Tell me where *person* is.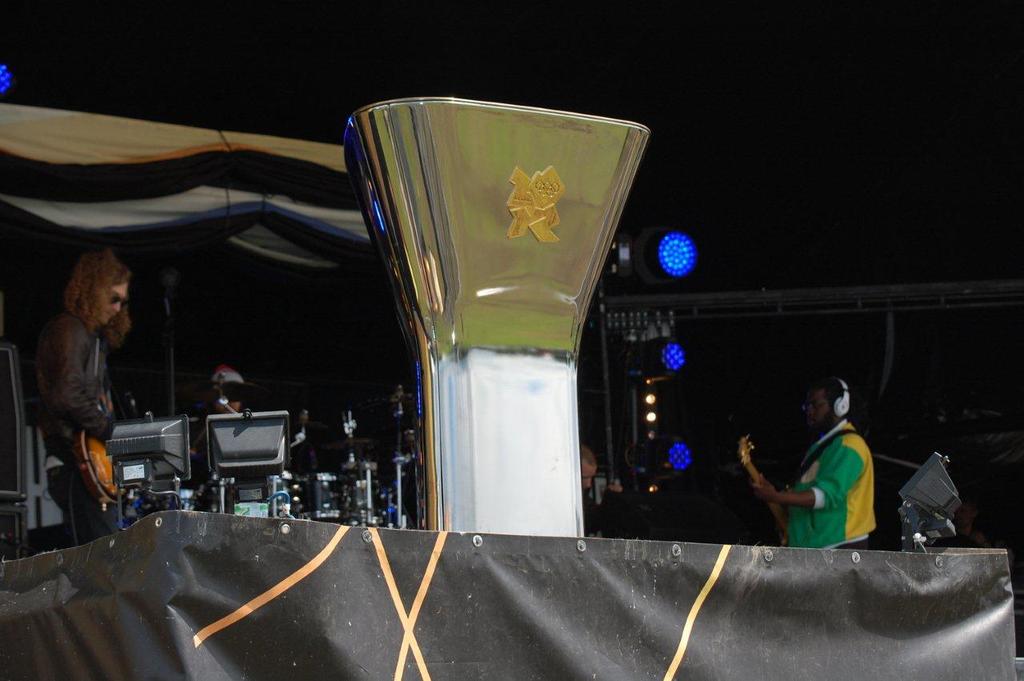
*person* is at 28:237:135:555.
